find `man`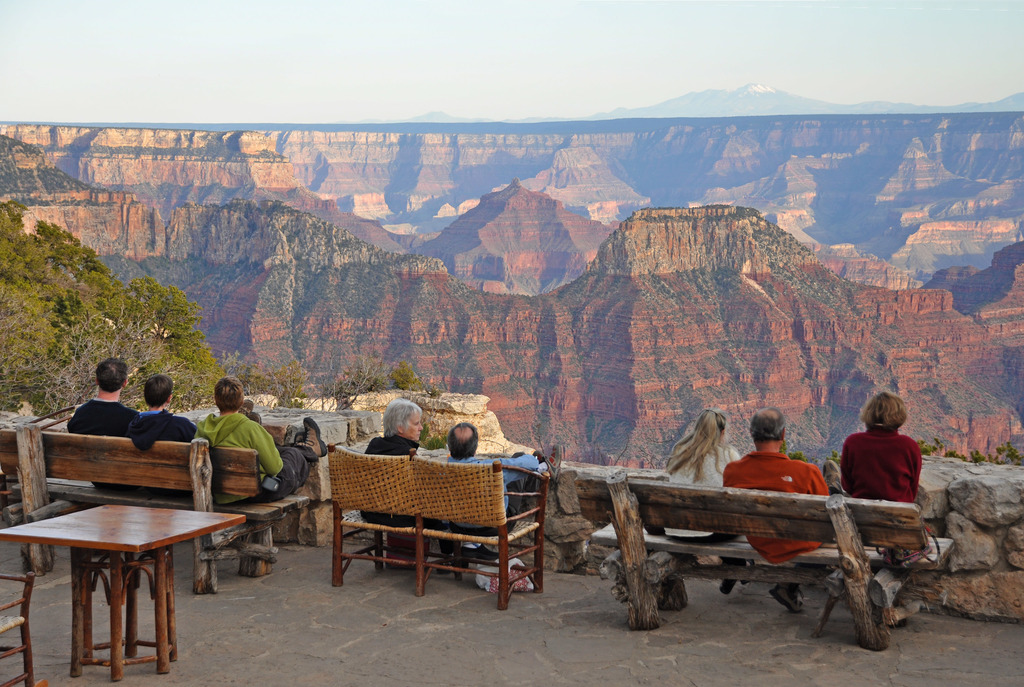
box=[447, 421, 558, 535]
